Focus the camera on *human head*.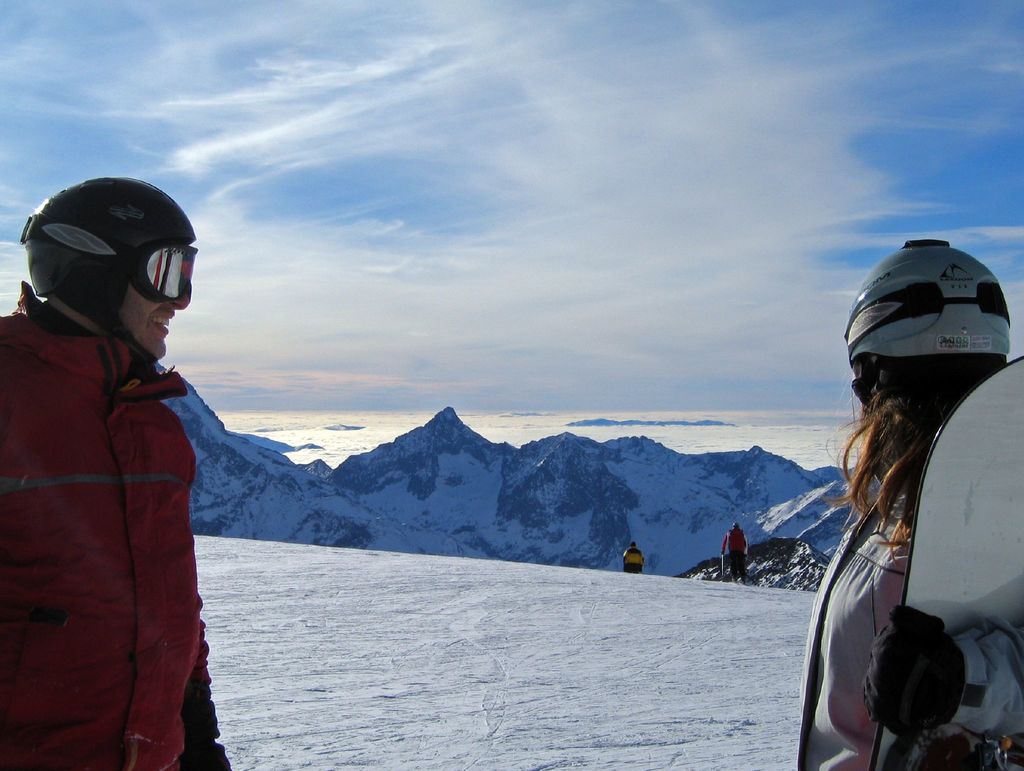
Focus region: [840, 235, 1010, 435].
